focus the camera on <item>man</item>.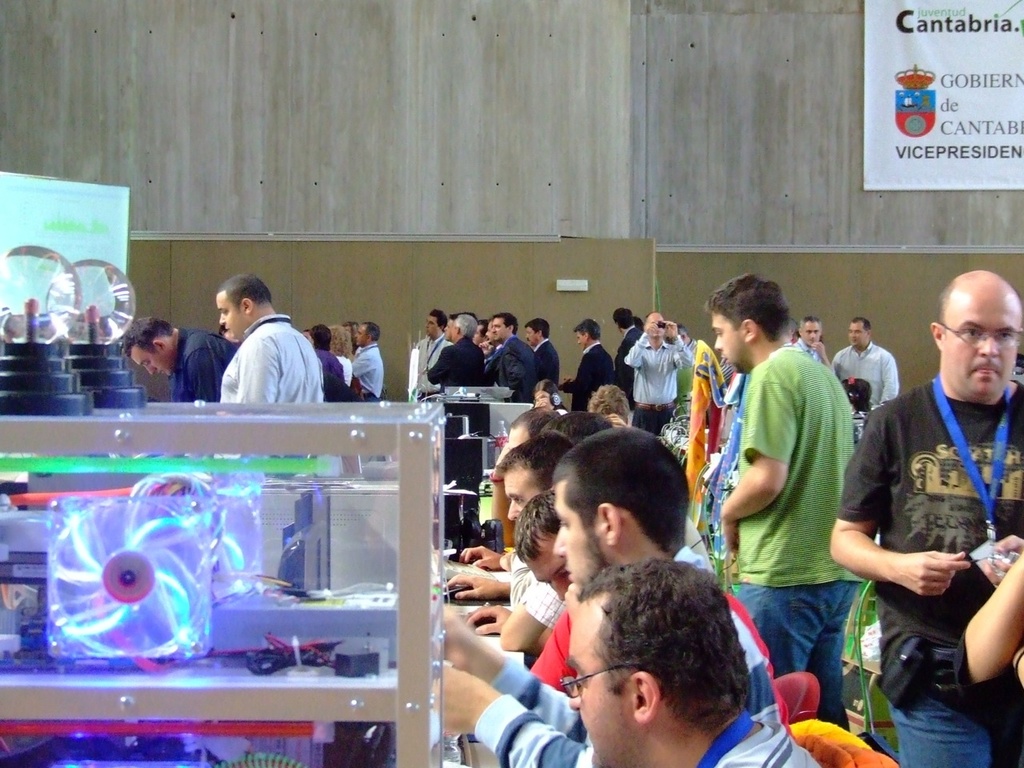
Focus region: 565 558 818 767.
